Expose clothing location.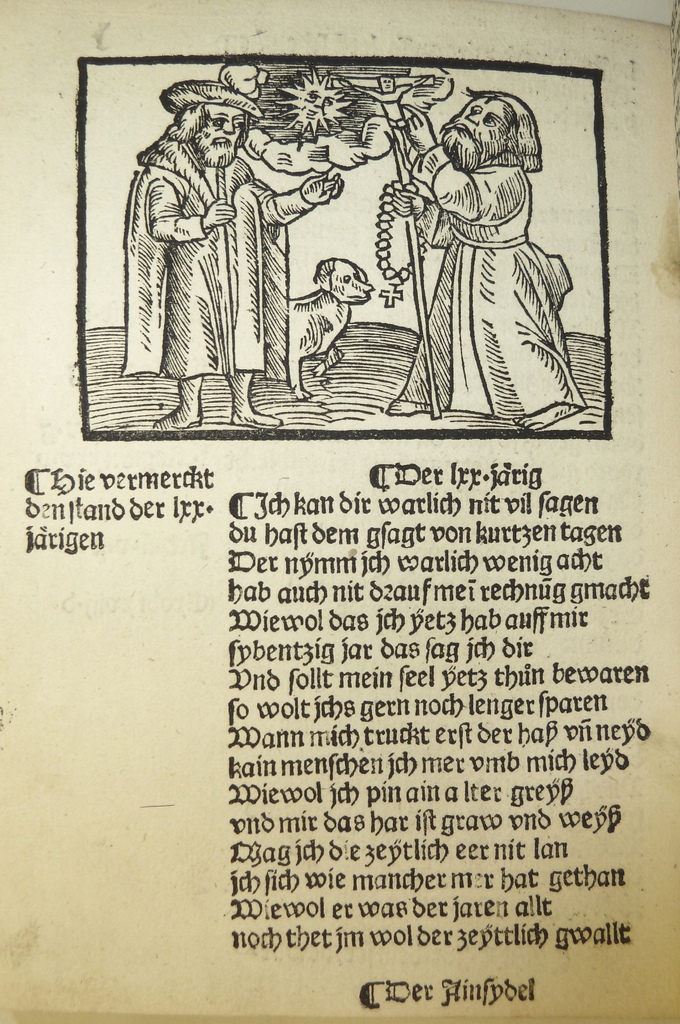
Exposed at x1=400 y1=147 x2=536 y2=250.
